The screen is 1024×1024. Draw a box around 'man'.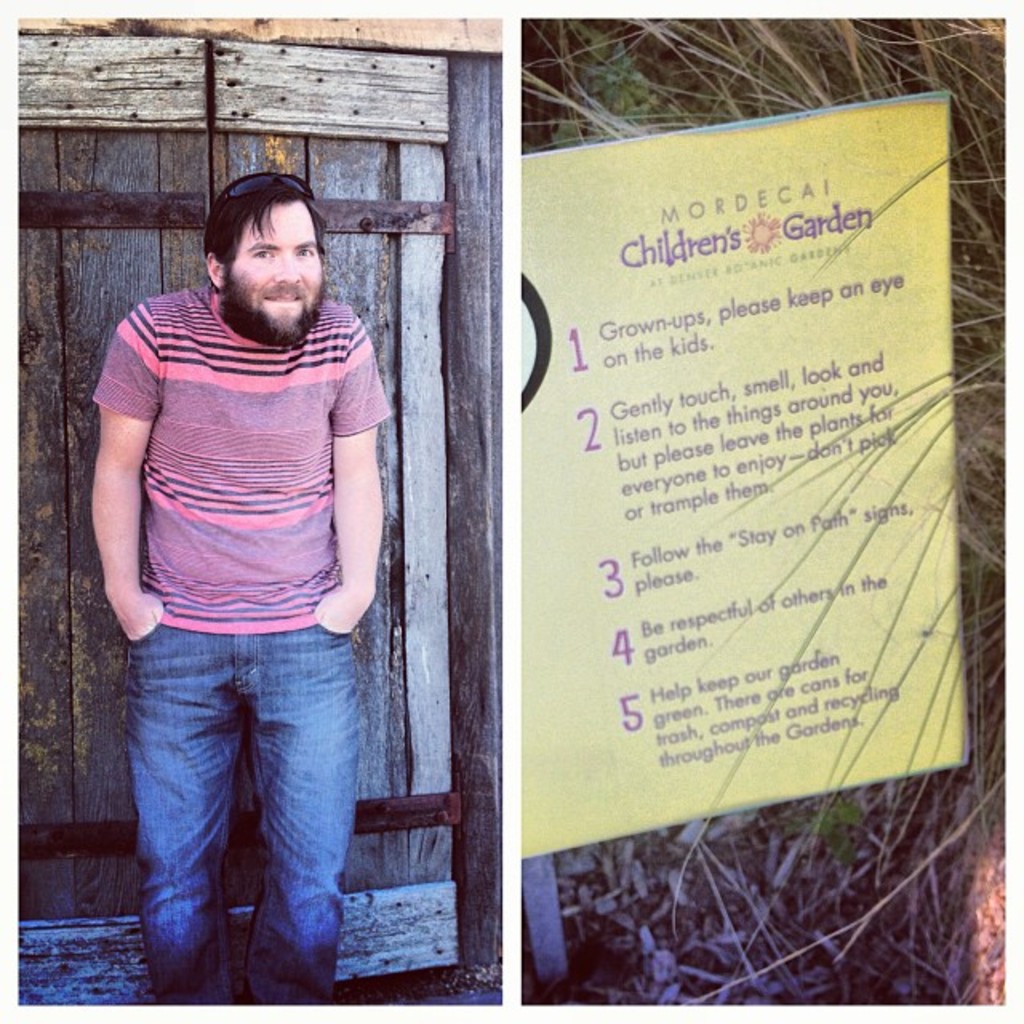
<box>64,147,426,1023</box>.
